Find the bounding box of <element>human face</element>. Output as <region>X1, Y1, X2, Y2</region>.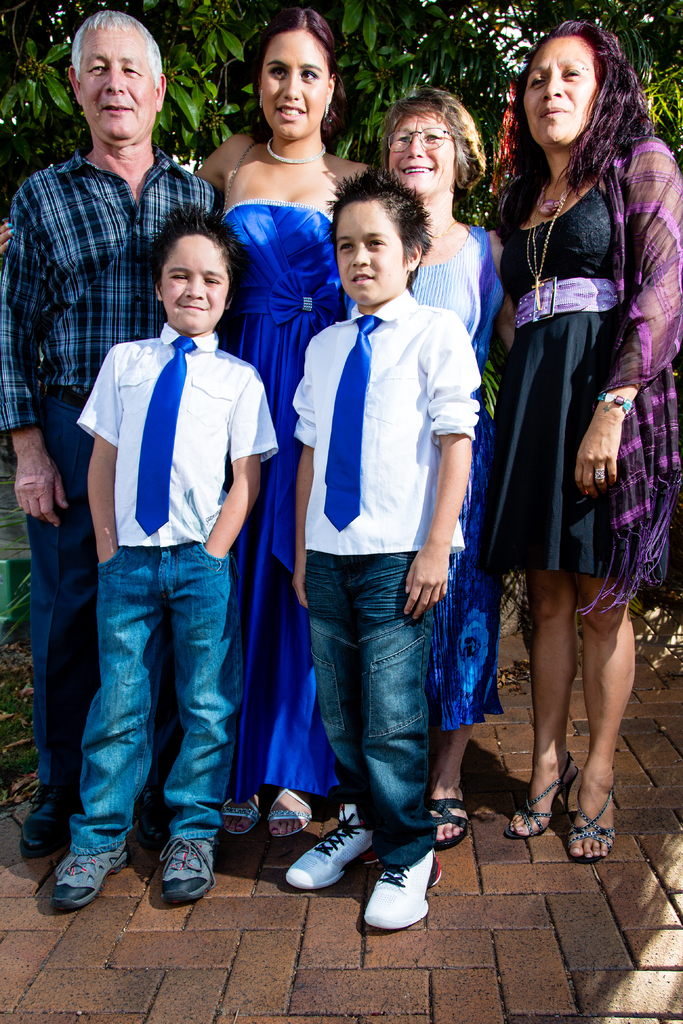
<region>72, 15, 154, 135</region>.
